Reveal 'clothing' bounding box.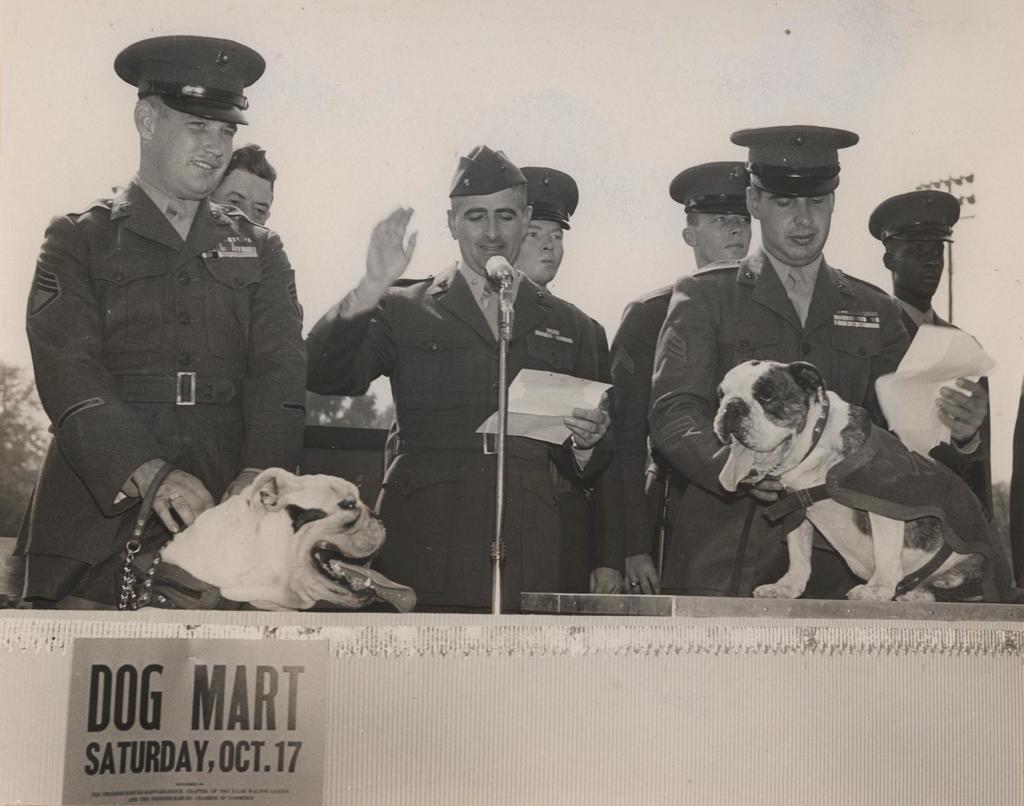
Revealed: {"left": 1007, "top": 391, "right": 1023, "bottom": 586}.
